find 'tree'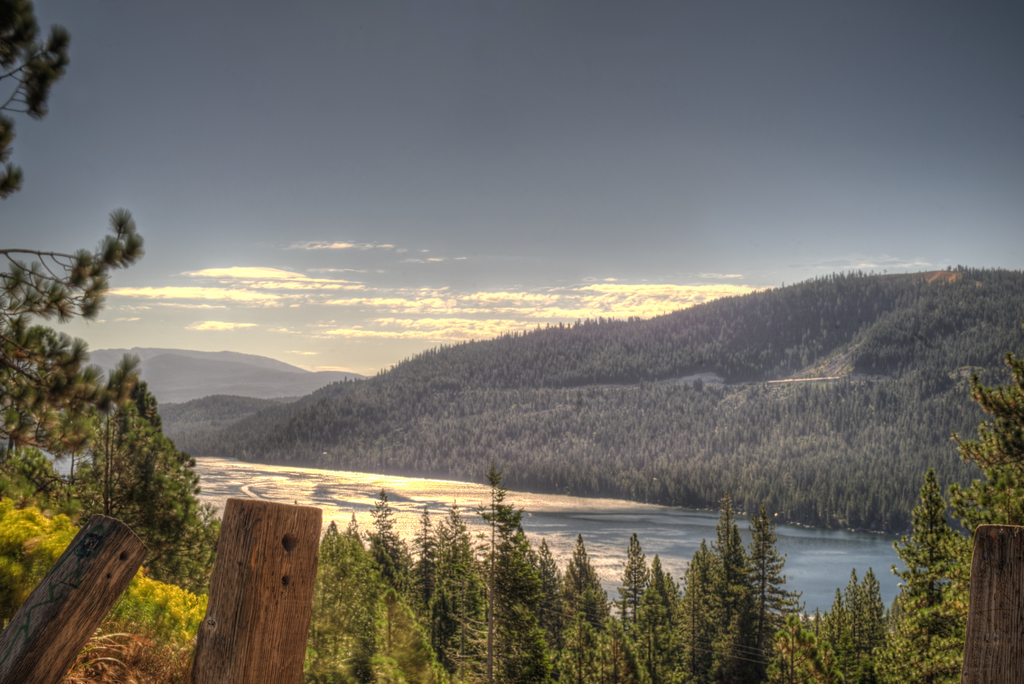
<bbox>408, 504, 442, 649</bbox>
